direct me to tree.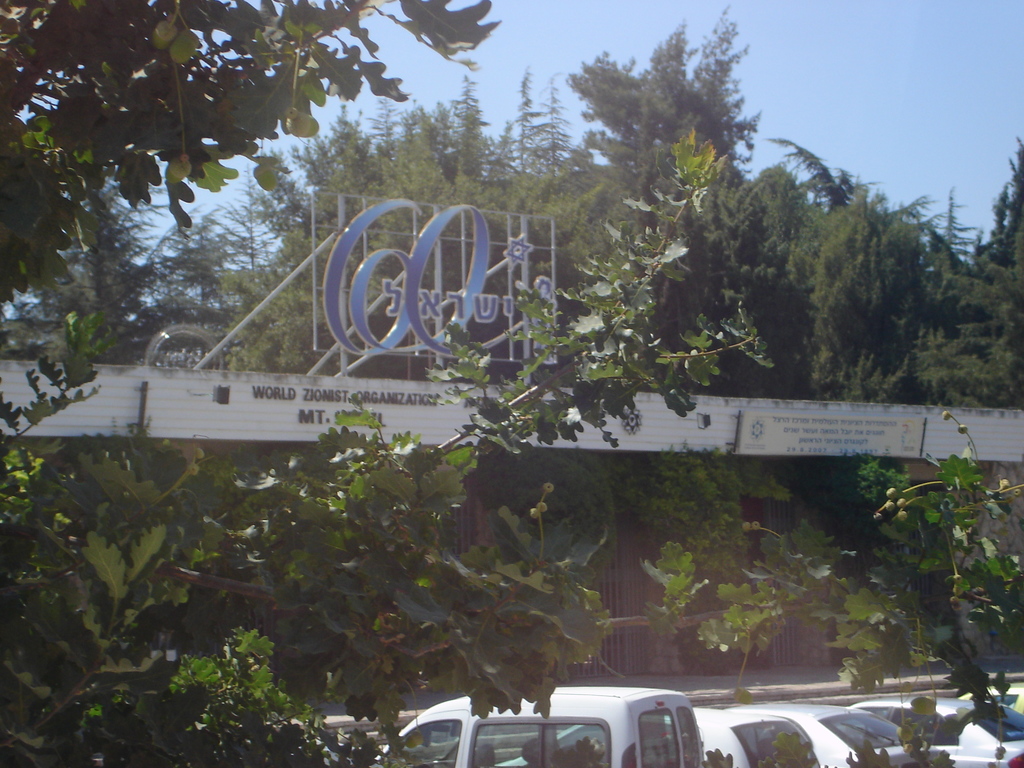
Direction: detection(566, 0, 764, 347).
